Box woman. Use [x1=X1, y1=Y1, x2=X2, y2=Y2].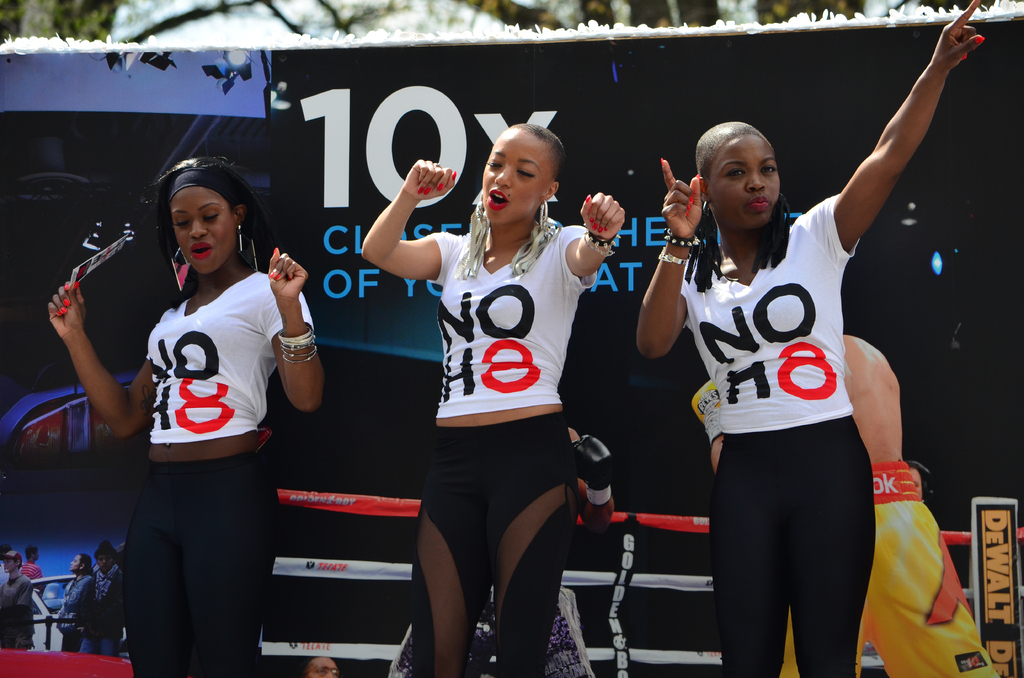
[x1=404, y1=132, x2=604, y2=675].
